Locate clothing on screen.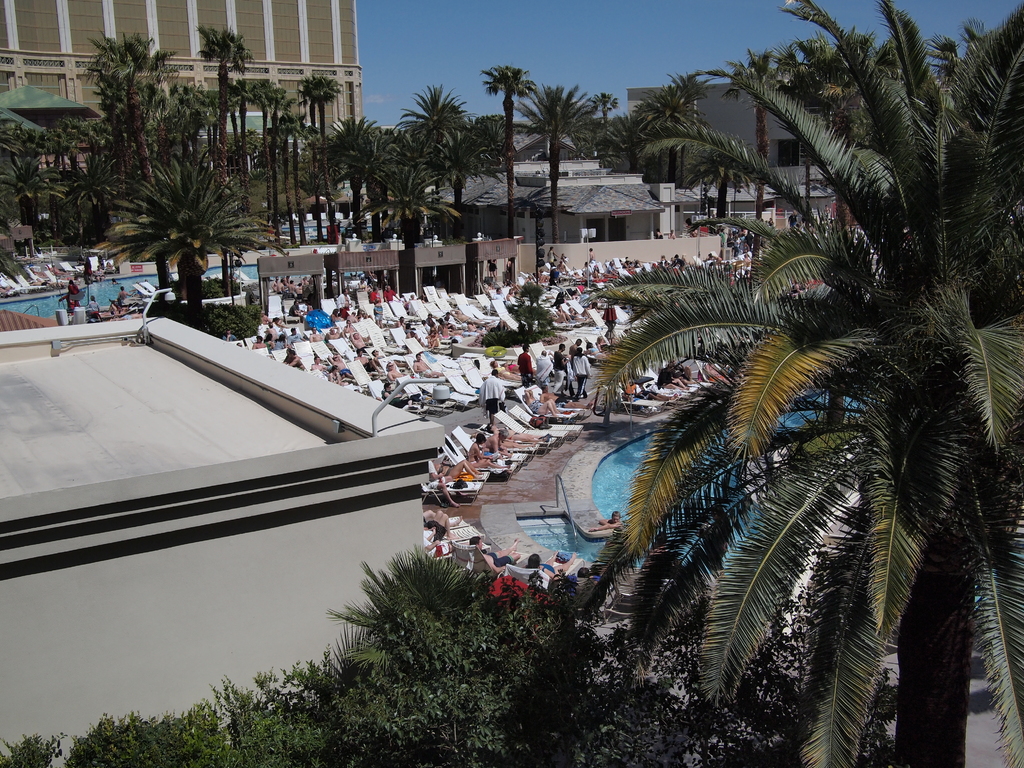
On screen at rect(484, 550, 517, 566).
